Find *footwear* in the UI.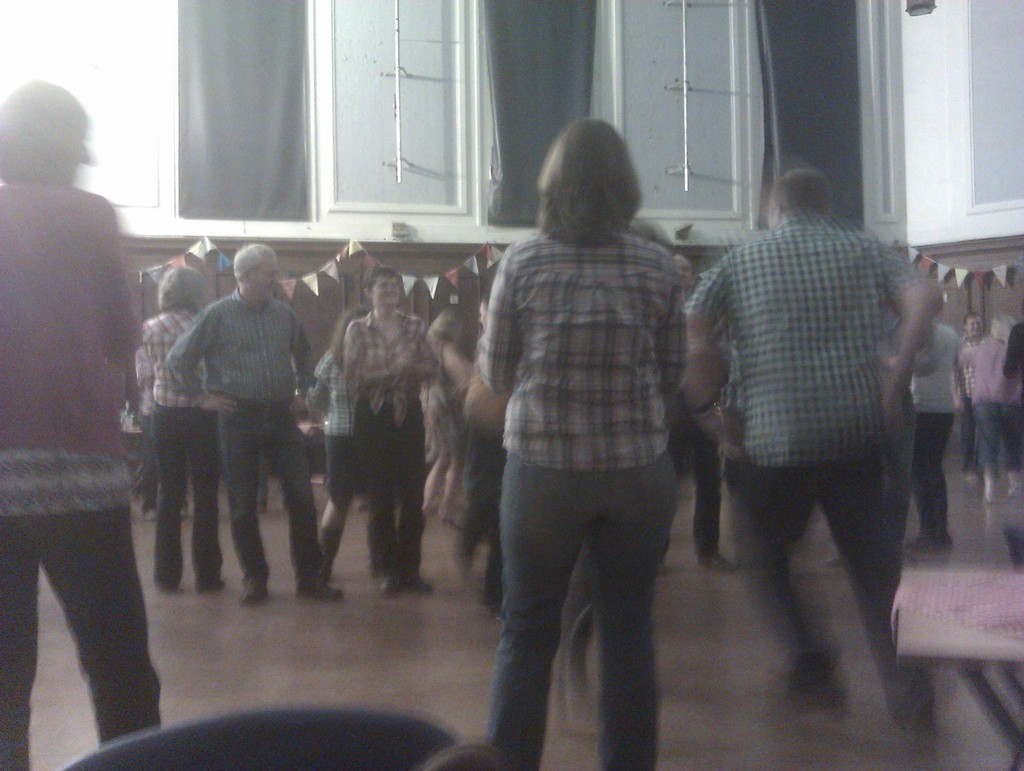
UI element at 184, 501, 193, 519.
